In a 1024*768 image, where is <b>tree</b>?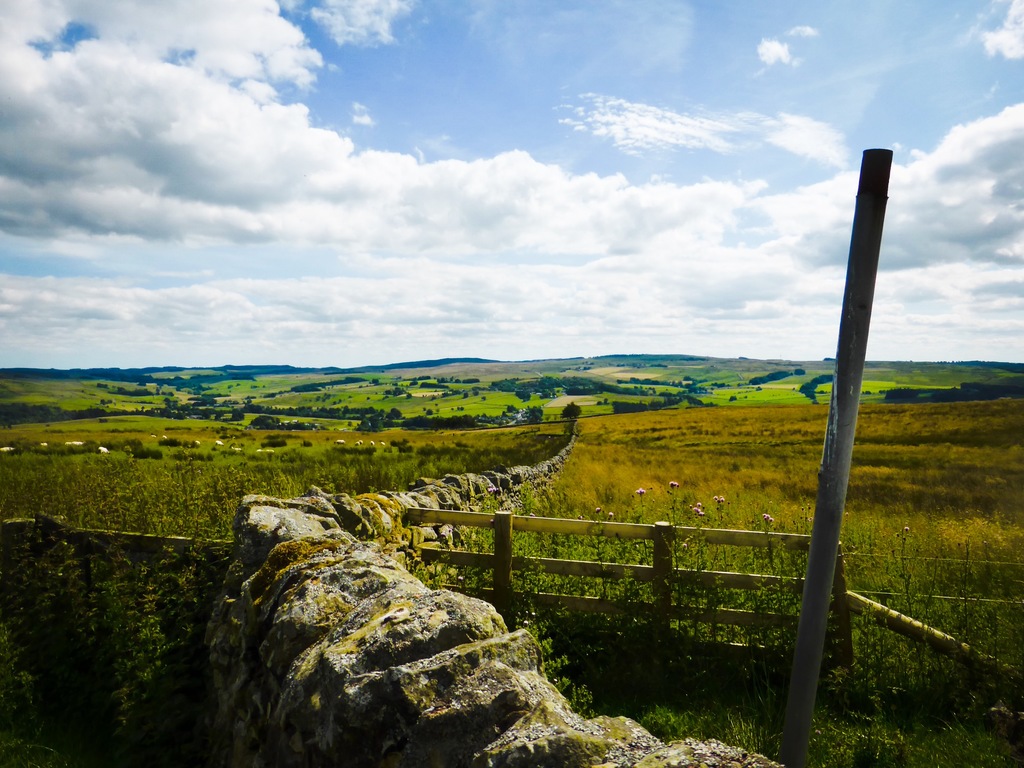
473:392:477:396.
